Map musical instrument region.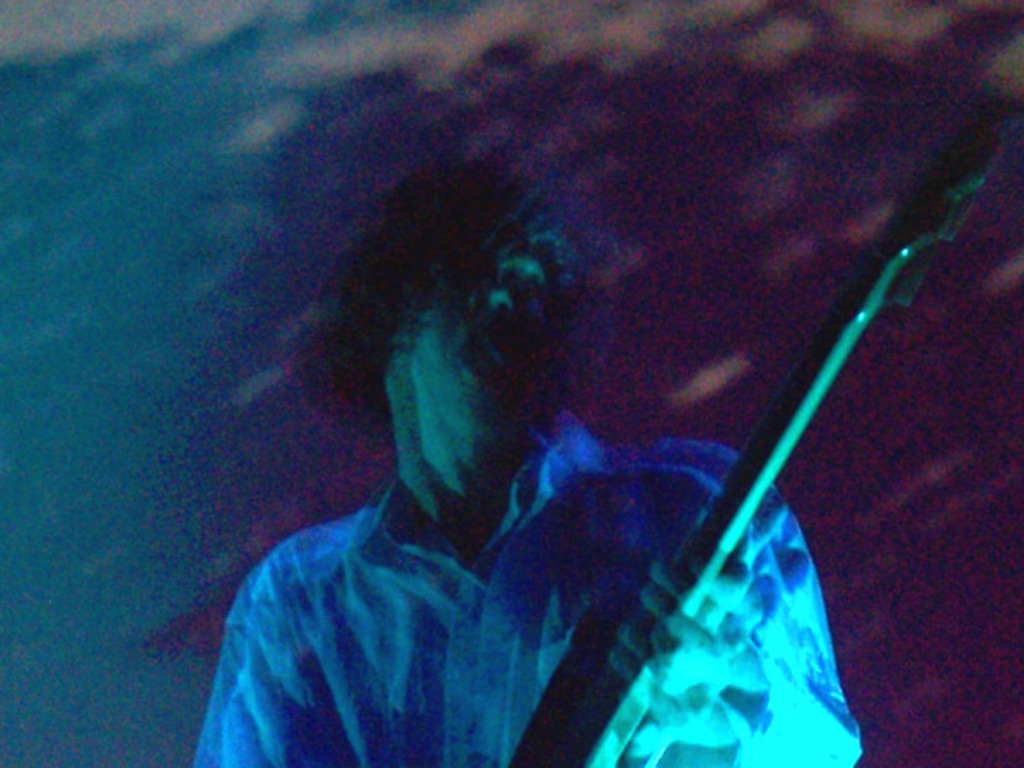
Mapped to 507, 96, 1022, 766.
